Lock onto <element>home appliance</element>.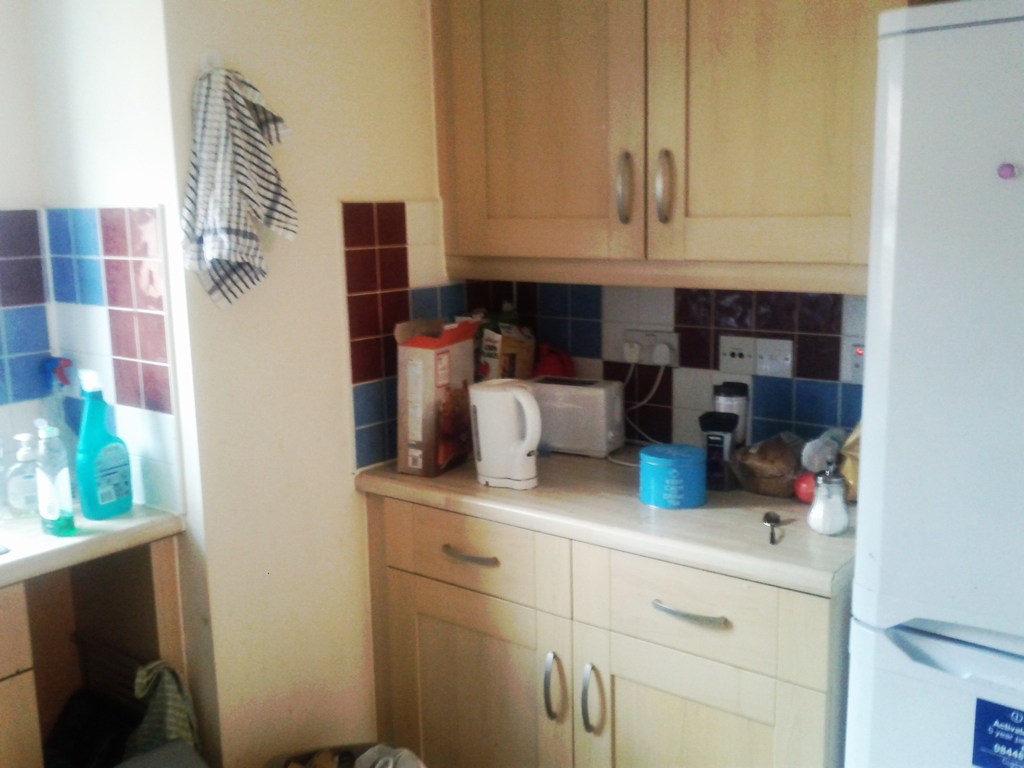
Locked: box(468, 399, 556, 484).
